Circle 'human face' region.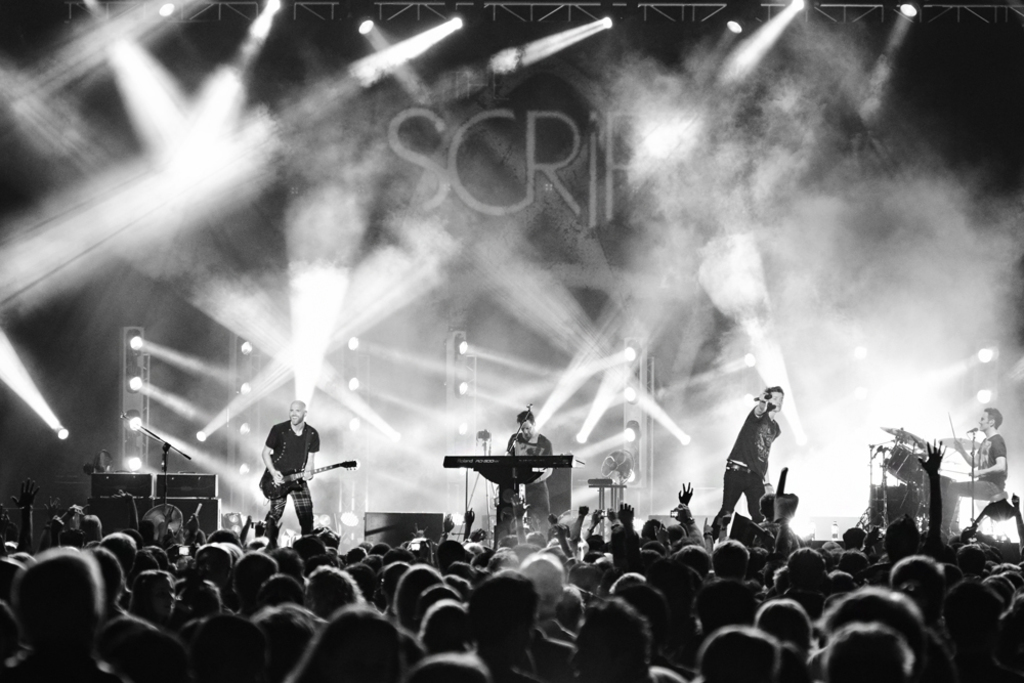
Region: [left=772, top=393, right=782, bottom=410].
